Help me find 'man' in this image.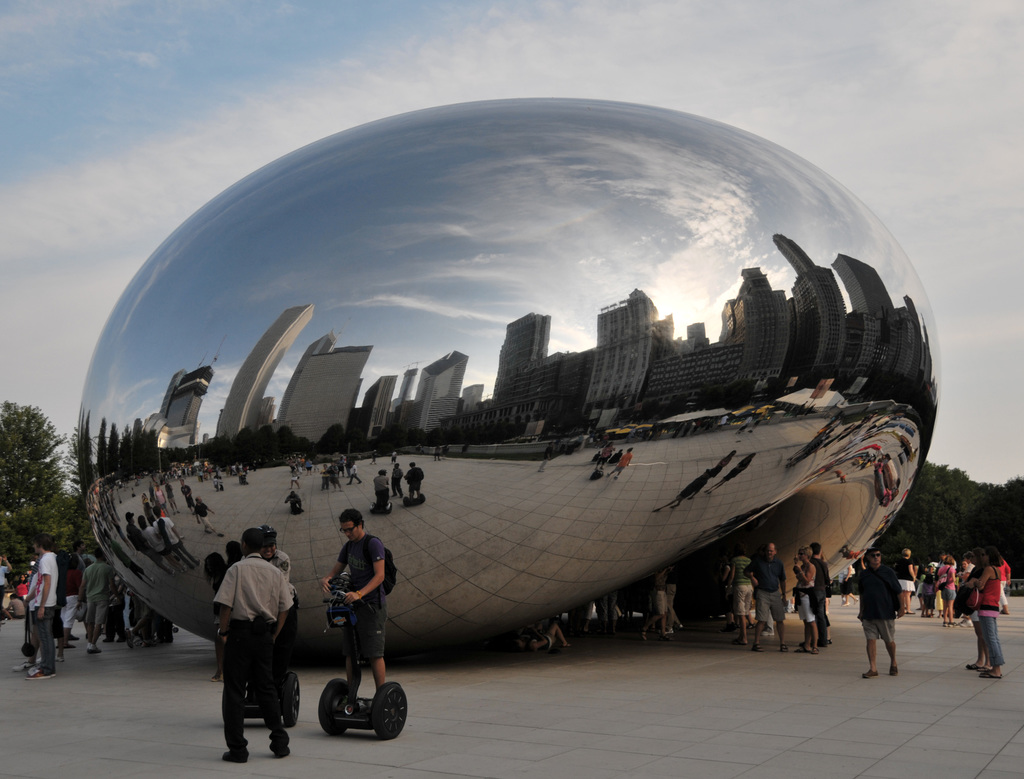
Found it: x1=204, y1=529, x2=293, y2=748.
